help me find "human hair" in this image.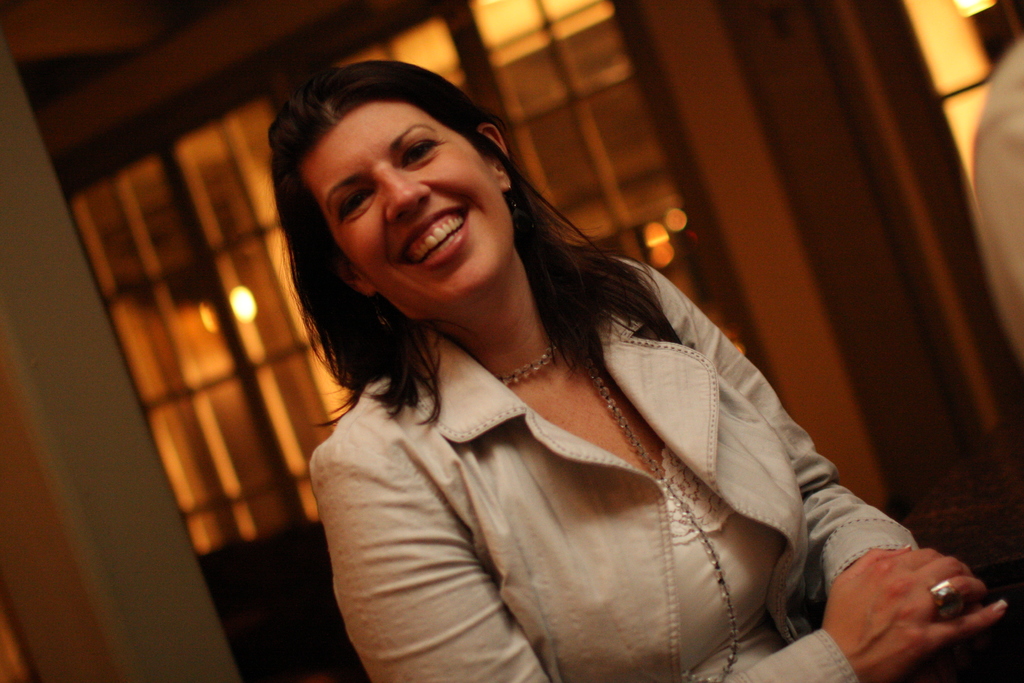
Found it: bbox=[288, 72, 708, 420].
